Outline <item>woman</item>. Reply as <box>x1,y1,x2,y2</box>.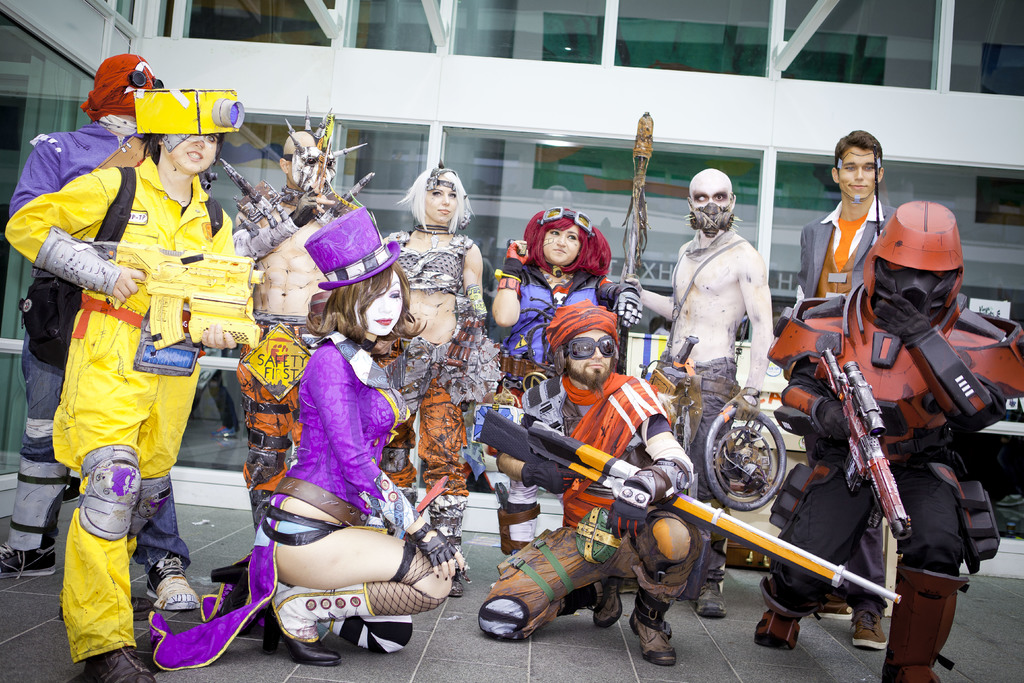
<box>253,284,416,637</box>.
